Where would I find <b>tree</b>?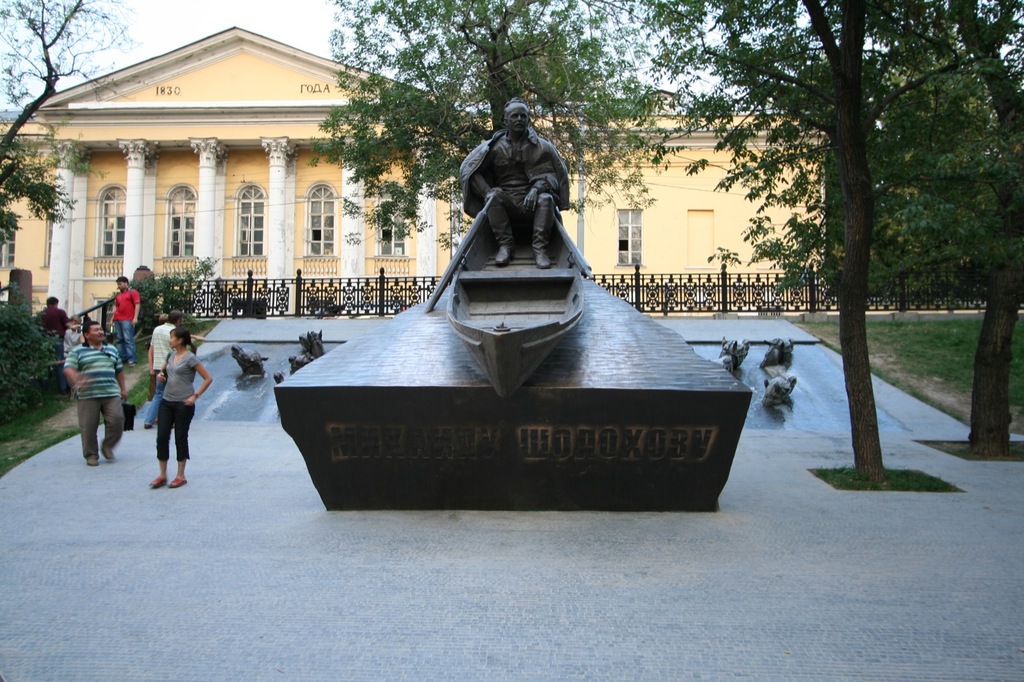
At x1=303 y1=0 x2=690 y2=257.
